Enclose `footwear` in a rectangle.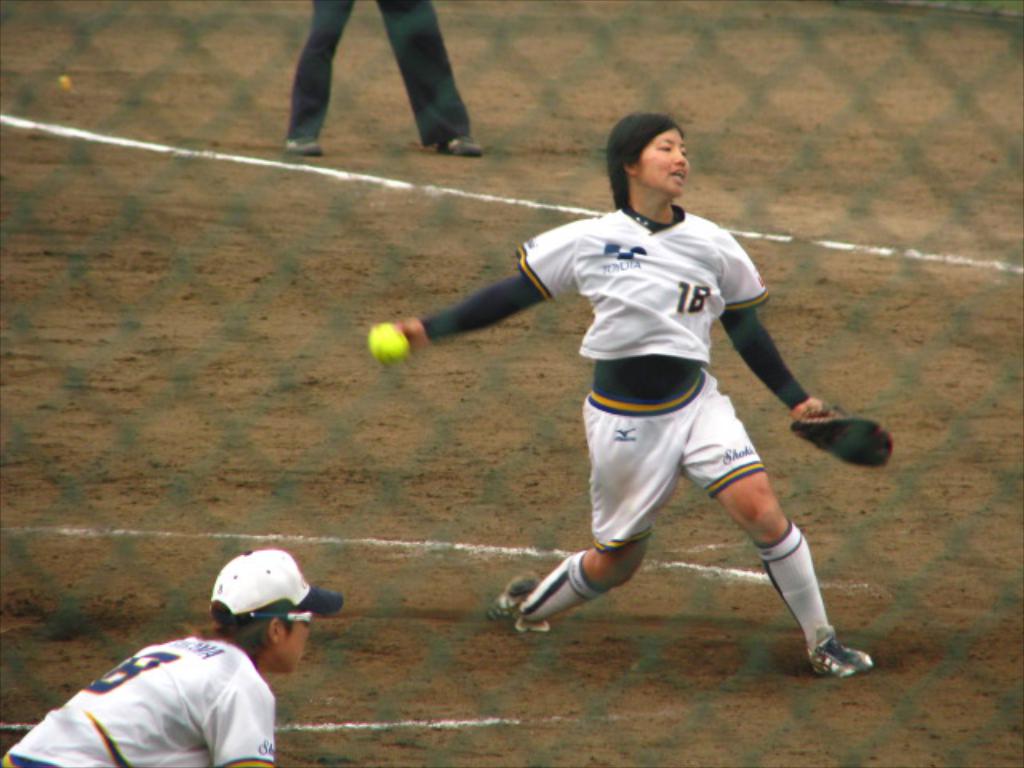
Rect(440, 136, 486, 157).
